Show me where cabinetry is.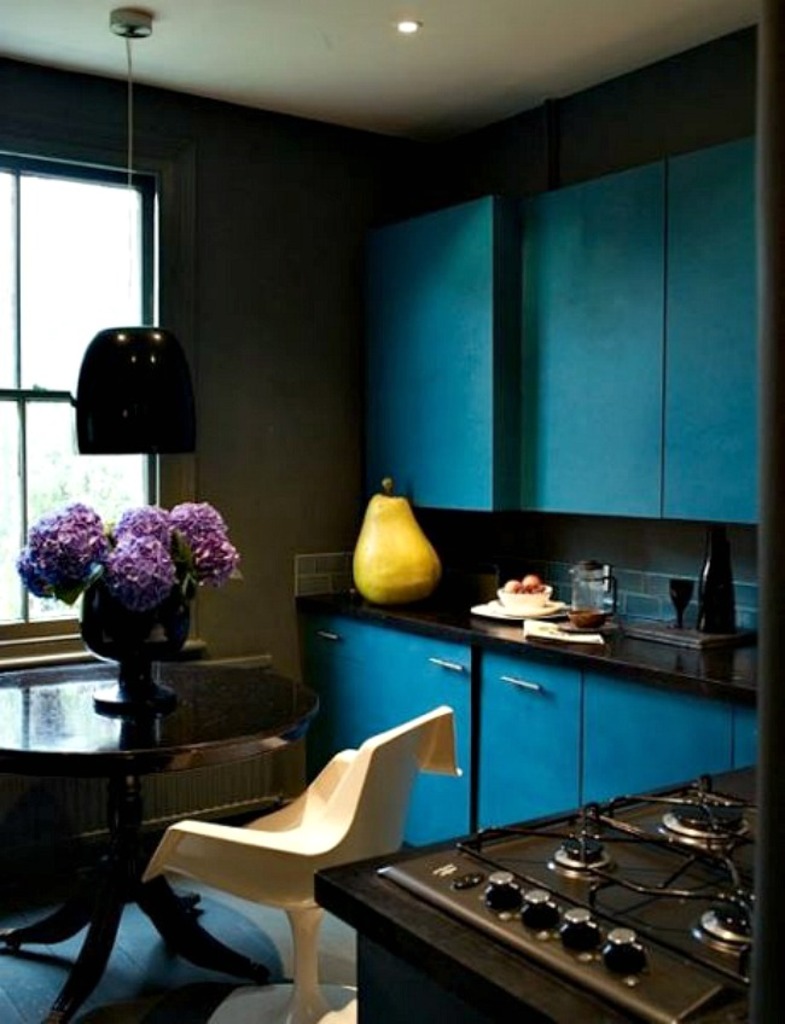
cabinetry is at {"left": 326, "top": 535, "right": 772, "bottom": 921}.
